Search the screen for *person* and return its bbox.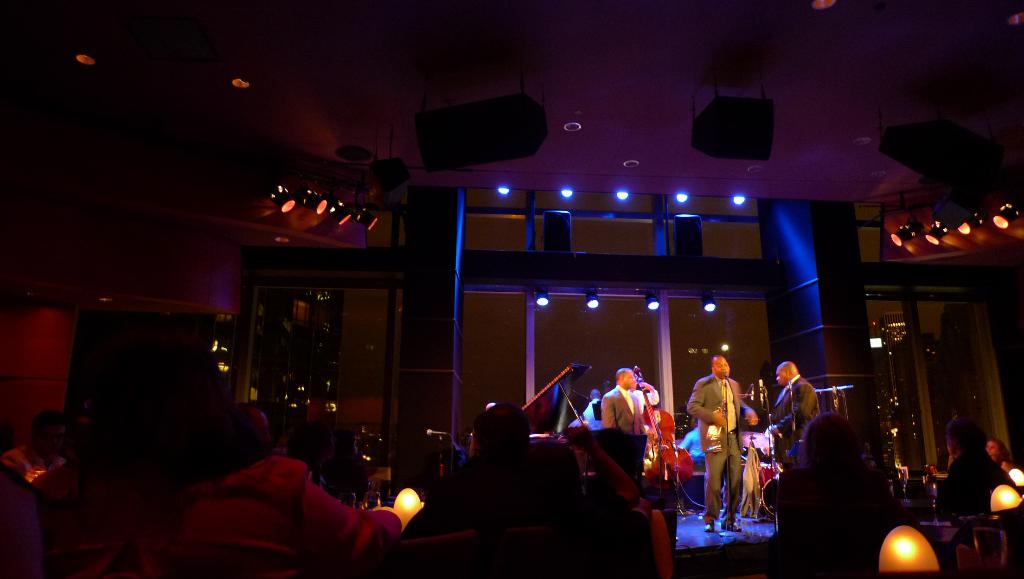
Found: bbox=(376, 403, 602, 578).
